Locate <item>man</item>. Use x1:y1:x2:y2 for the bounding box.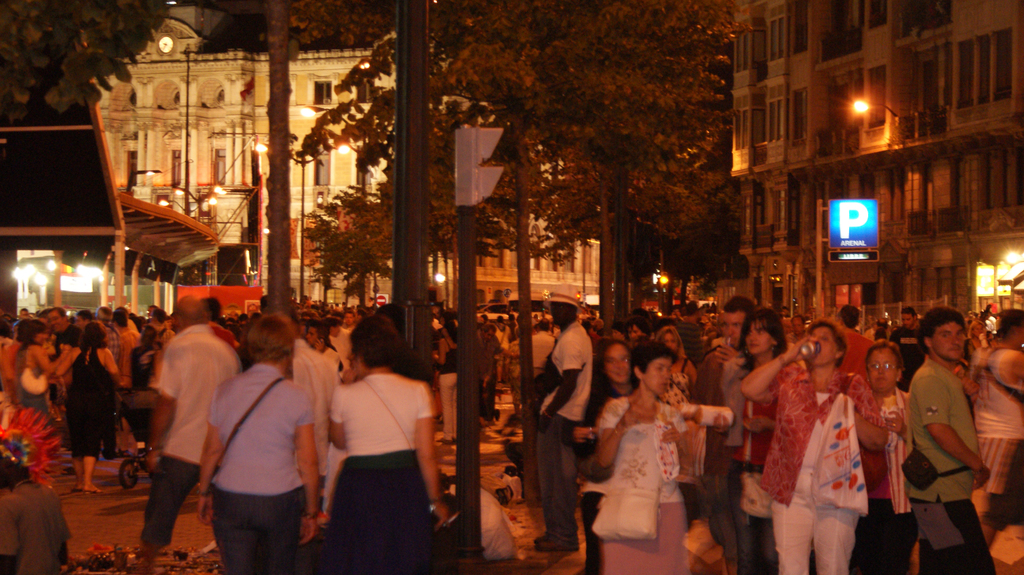
303:320:345:381.
